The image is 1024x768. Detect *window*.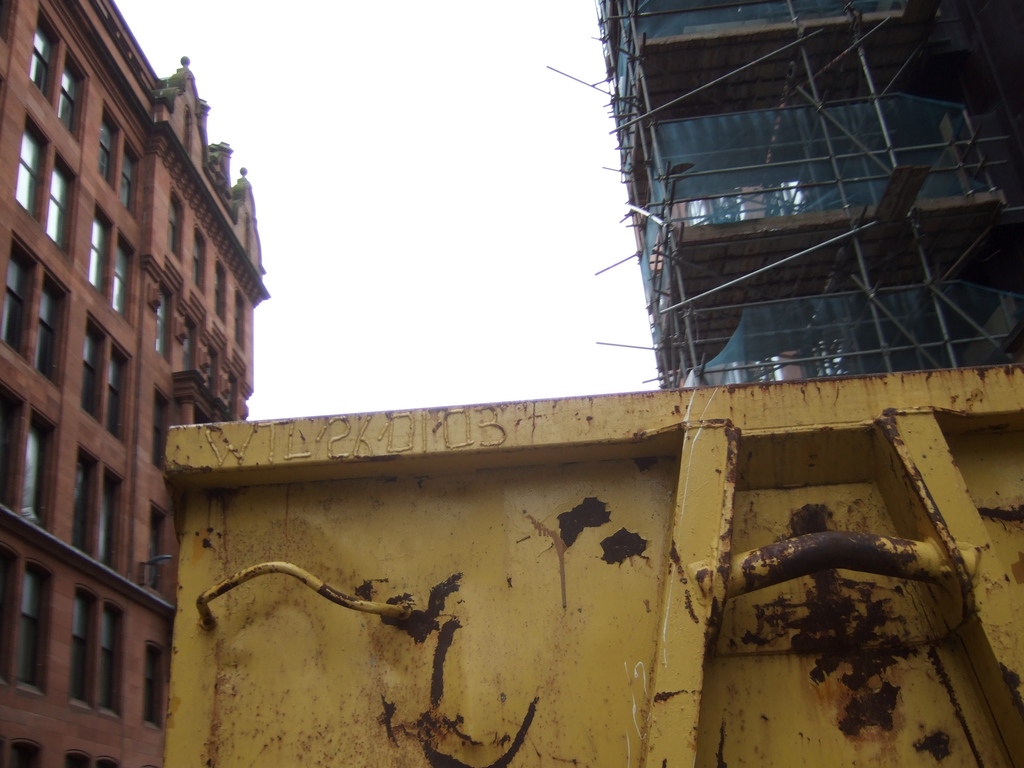
Detection: rect(70, 596, 88, 700).
